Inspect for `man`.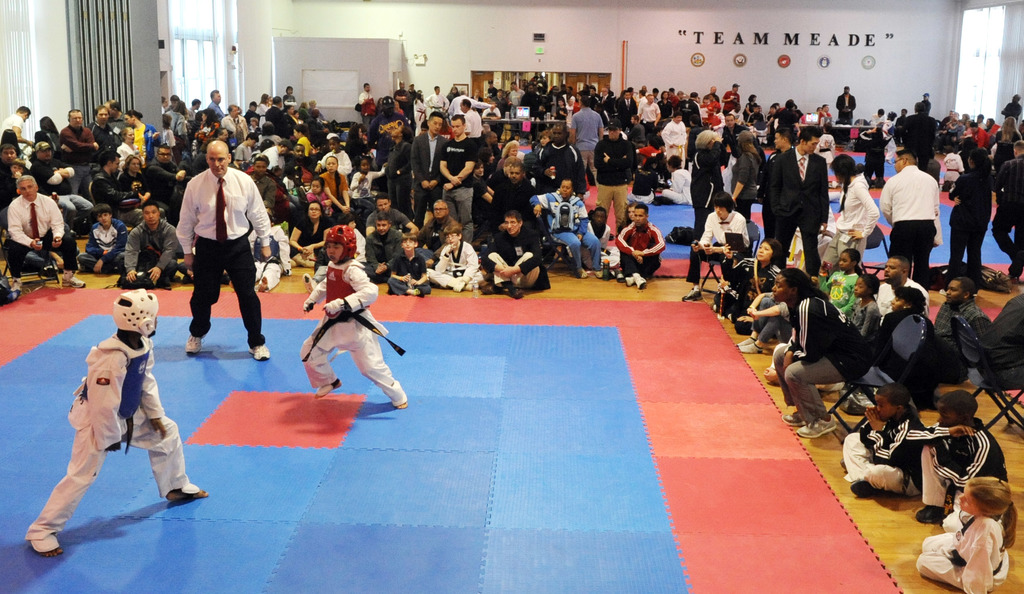
Inspection: bbox=[365, 191, 416, 235].
